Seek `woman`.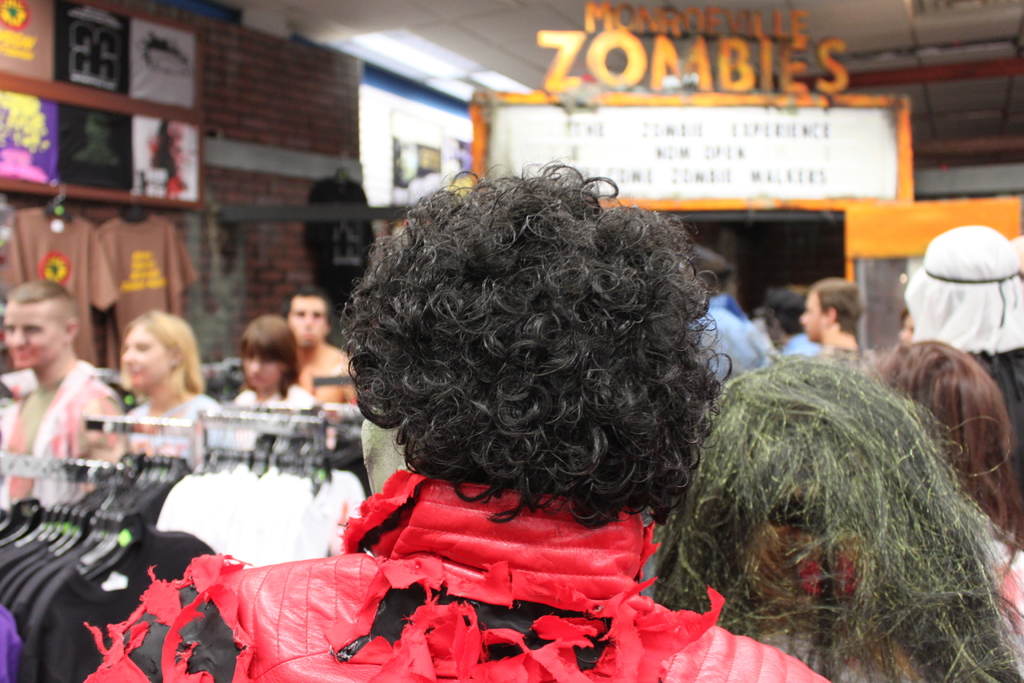
left=230, top=317, right=323, bottom=450.
